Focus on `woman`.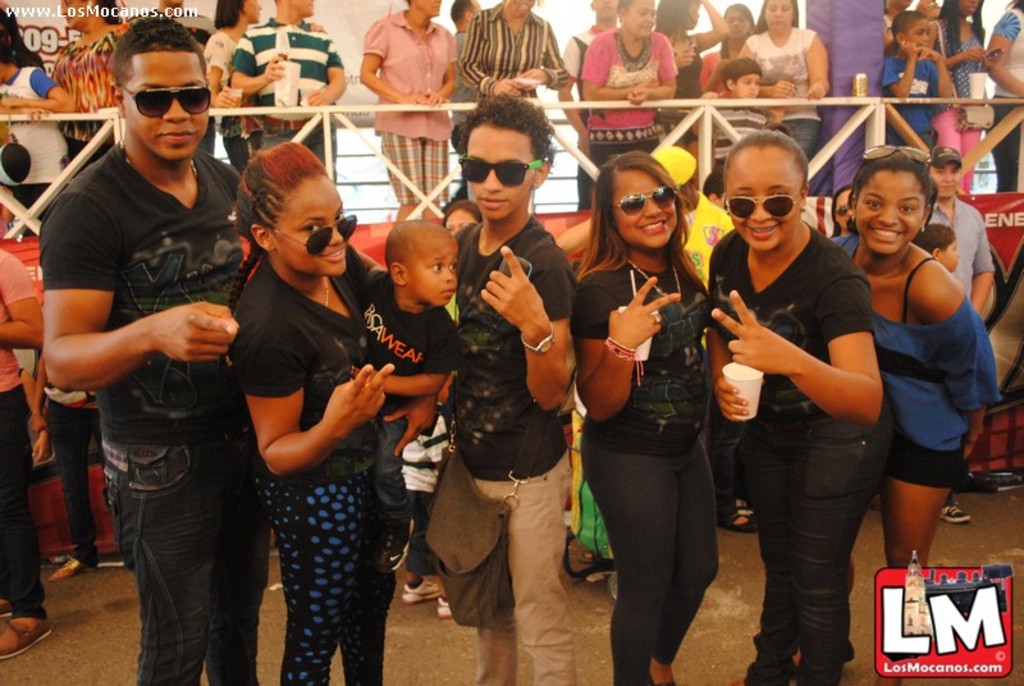
Focused at (left=924, top=0, right=1014, bottom=178).
